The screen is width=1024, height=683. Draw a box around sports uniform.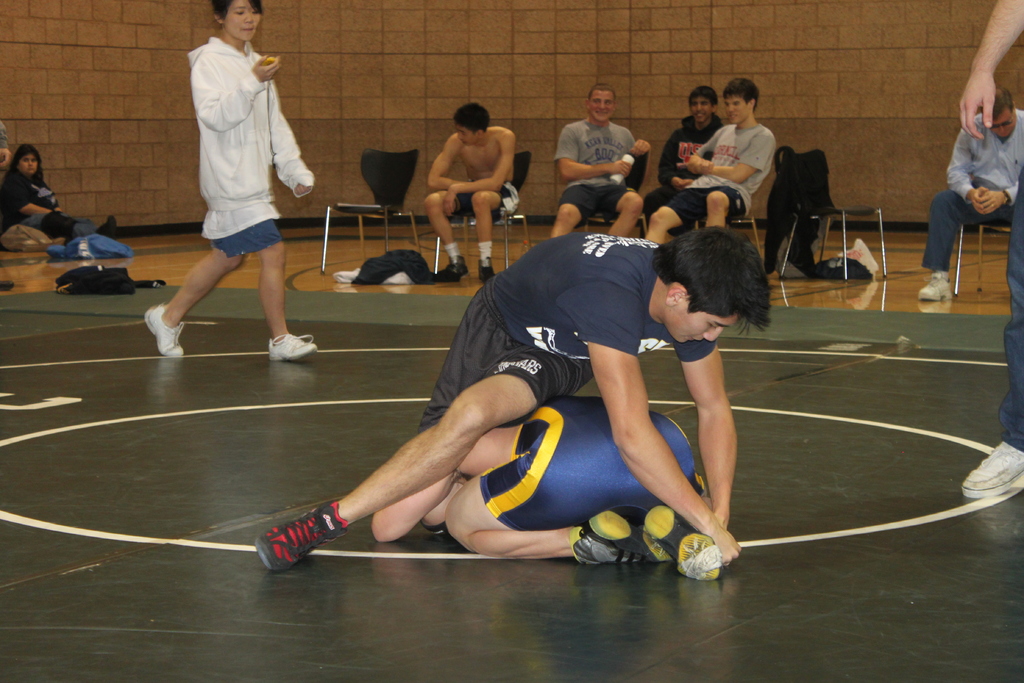
461,382,734,586.
